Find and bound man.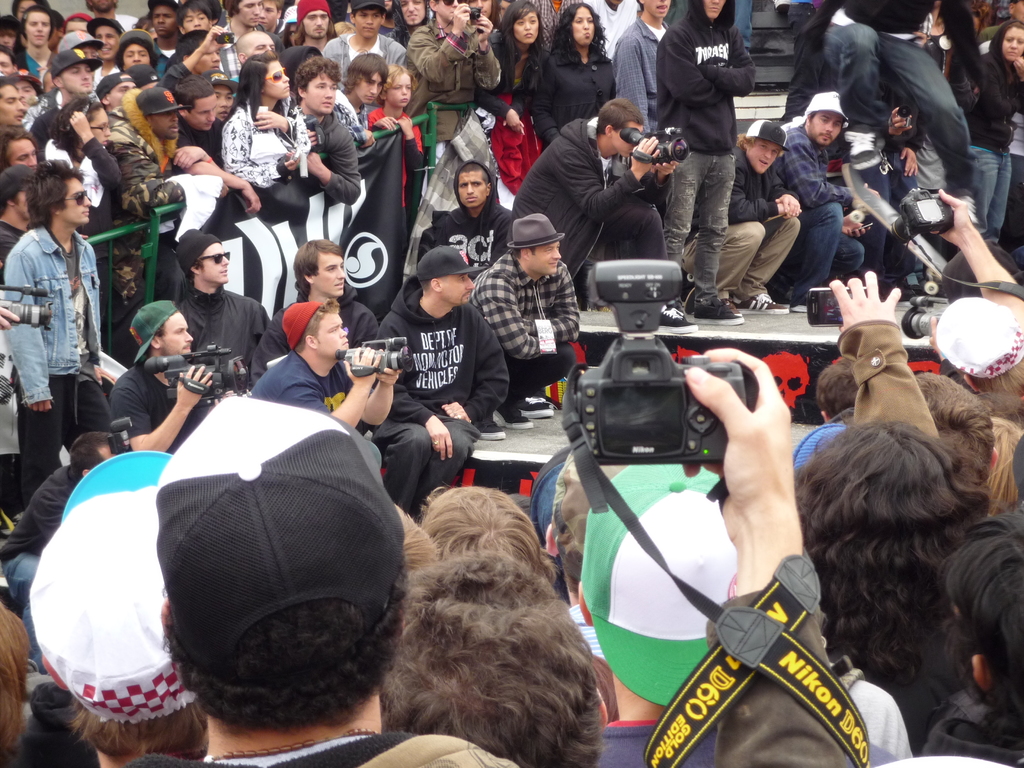
Bound: [x1=257, y1=0, x2=282, y2=36].
